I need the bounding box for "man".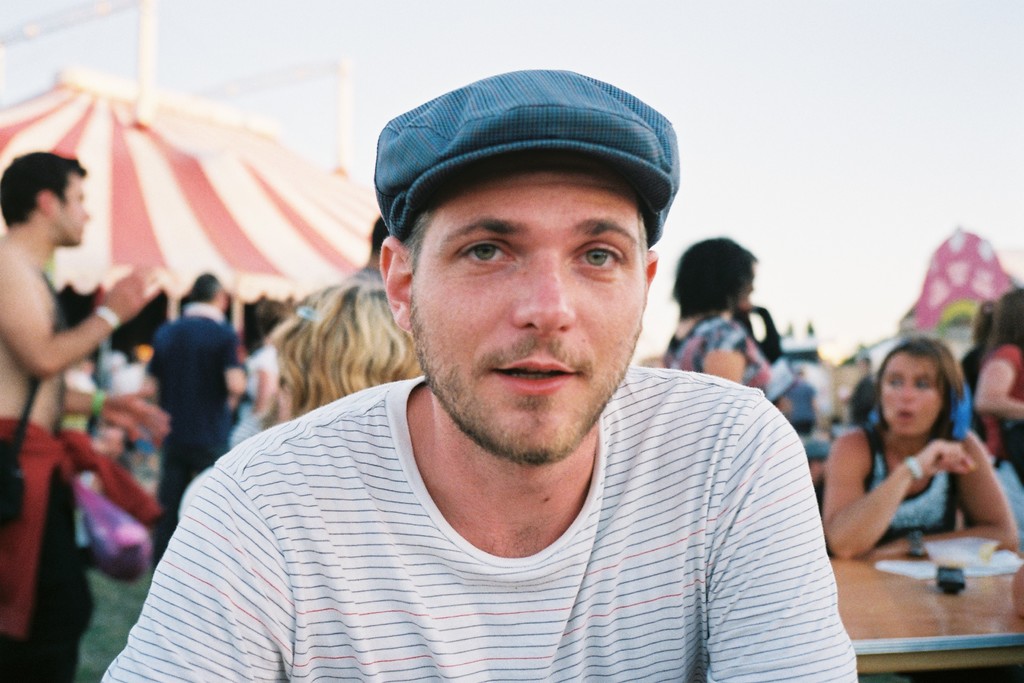
Here it is: (x1=131, y1=76, x2=869, y2=680).
